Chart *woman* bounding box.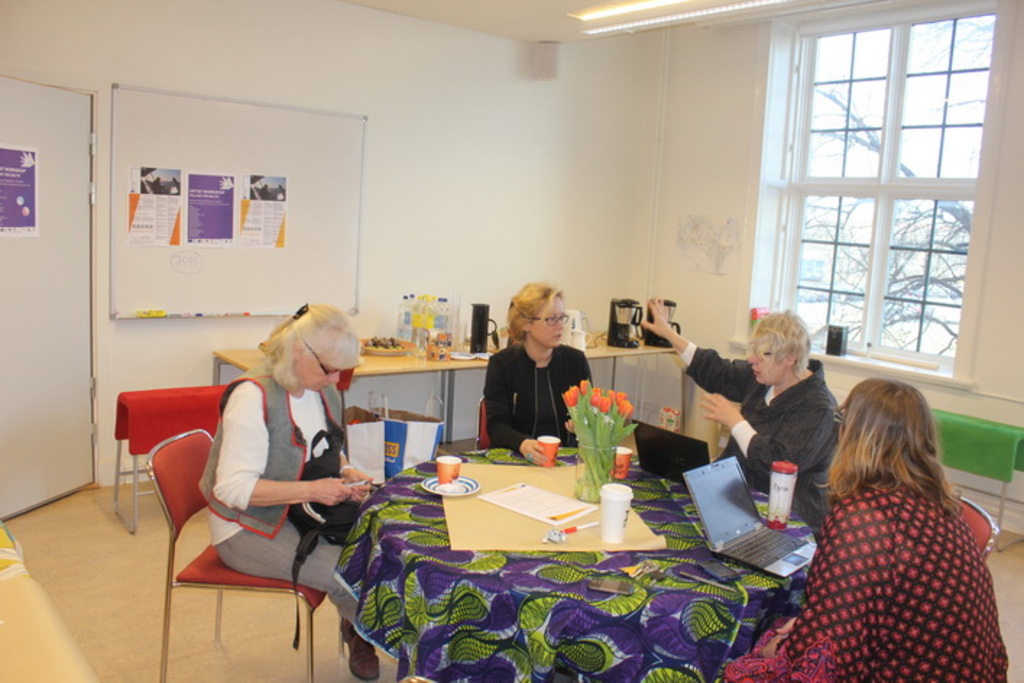
Charted: [x1=778, y1=363, x2=1018, y2=682].
